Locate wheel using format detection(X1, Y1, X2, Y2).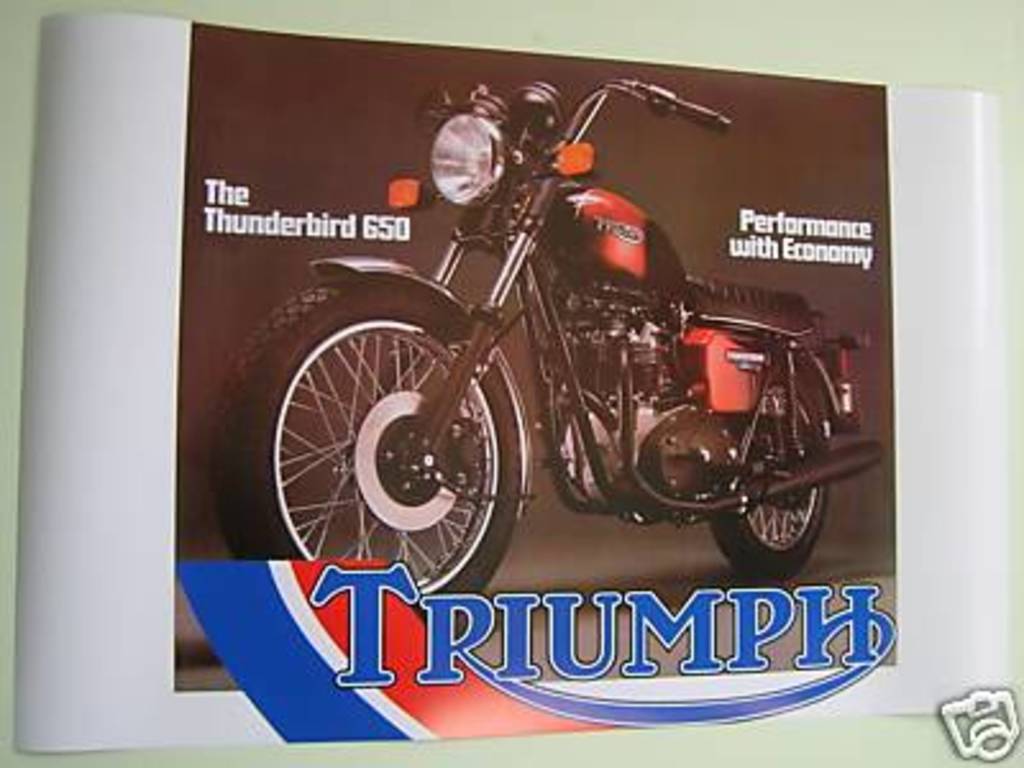
detection(709, 371, 832, 576).
